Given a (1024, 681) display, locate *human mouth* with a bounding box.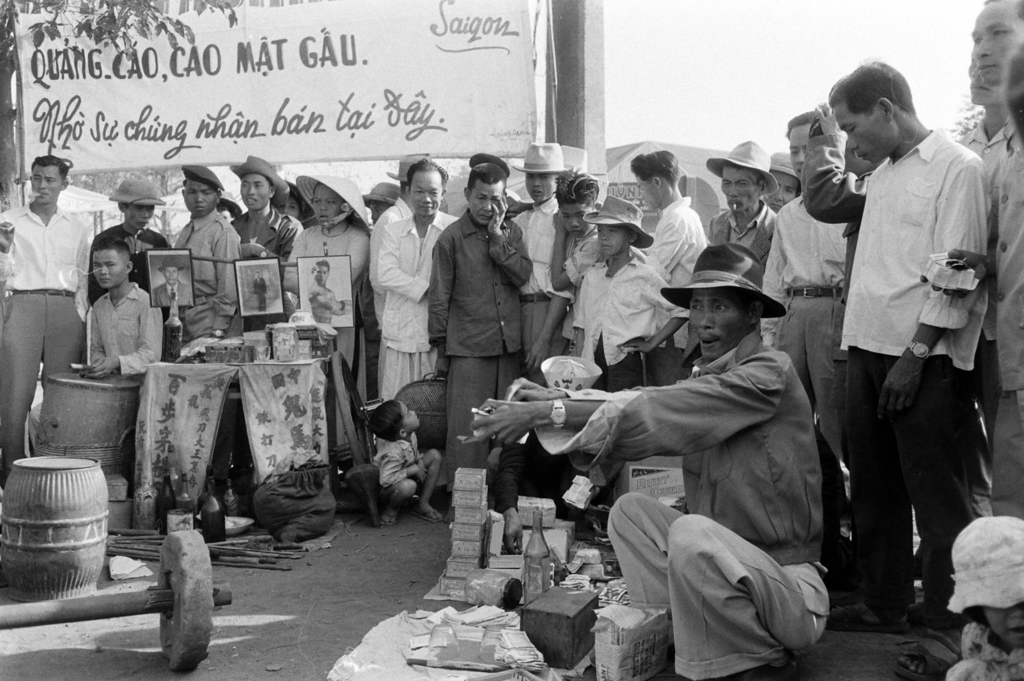
Located: select_region(320, 214, 330, 220).
